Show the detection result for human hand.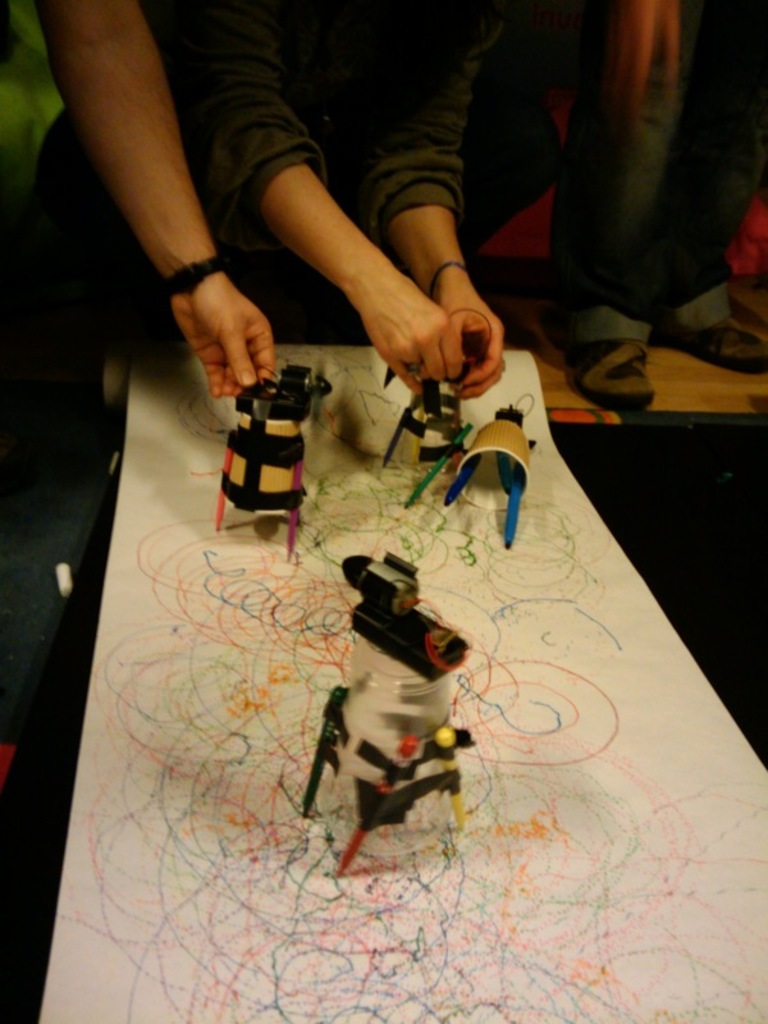
147,224,287,398.
